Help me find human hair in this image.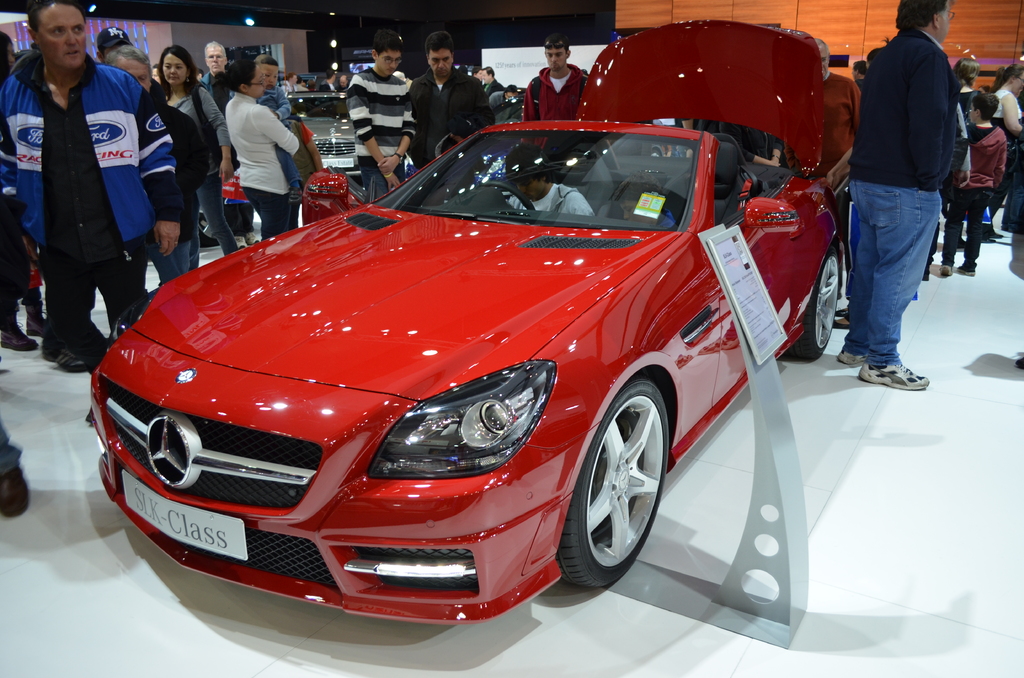
Found it: locate(474, 65, 483, 74).
